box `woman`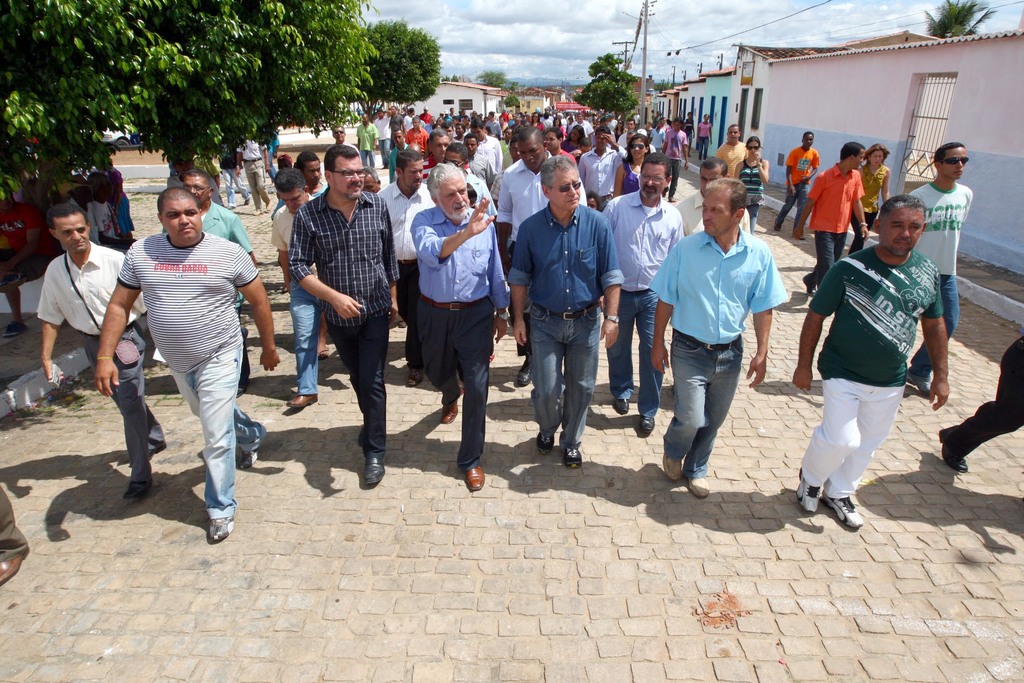
bbox=[848, 141, 890, 257]
